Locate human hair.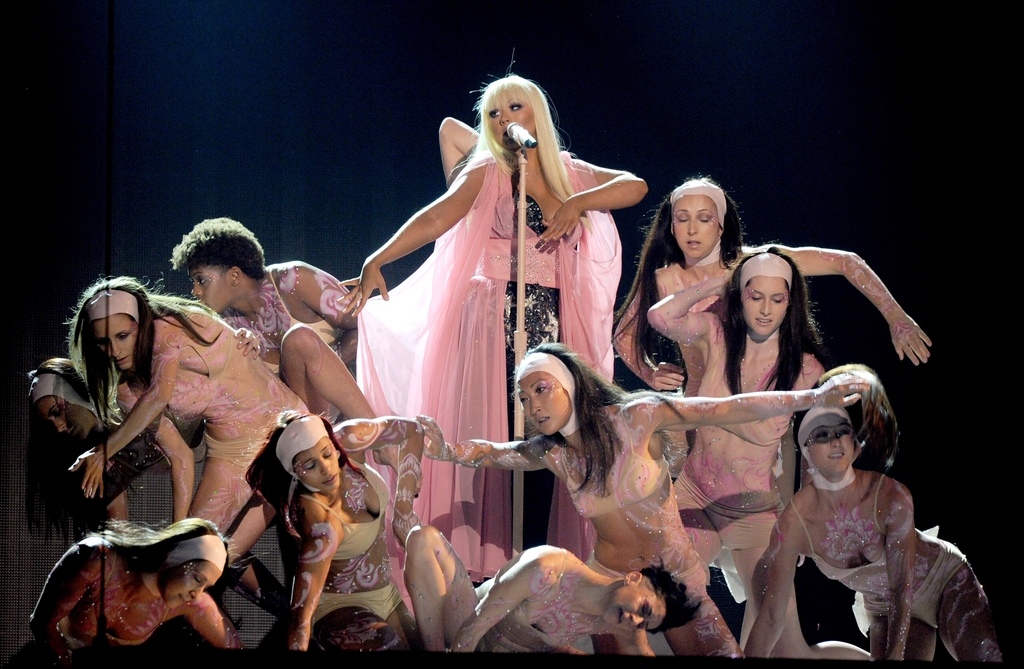
Bounding box: [514,346,631,497].
